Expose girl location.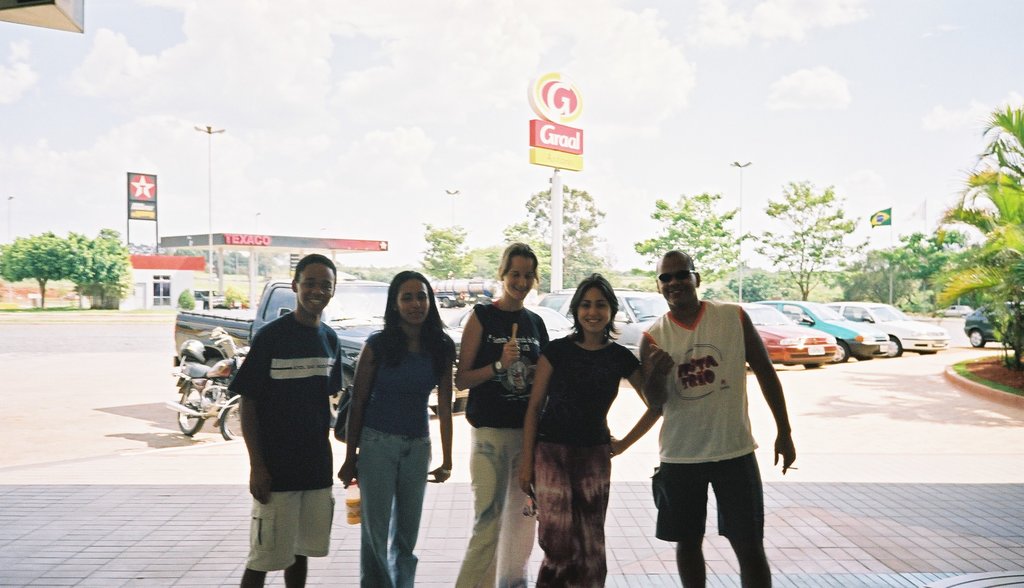
Exposed at select_region(456, 242, 550, 587).
